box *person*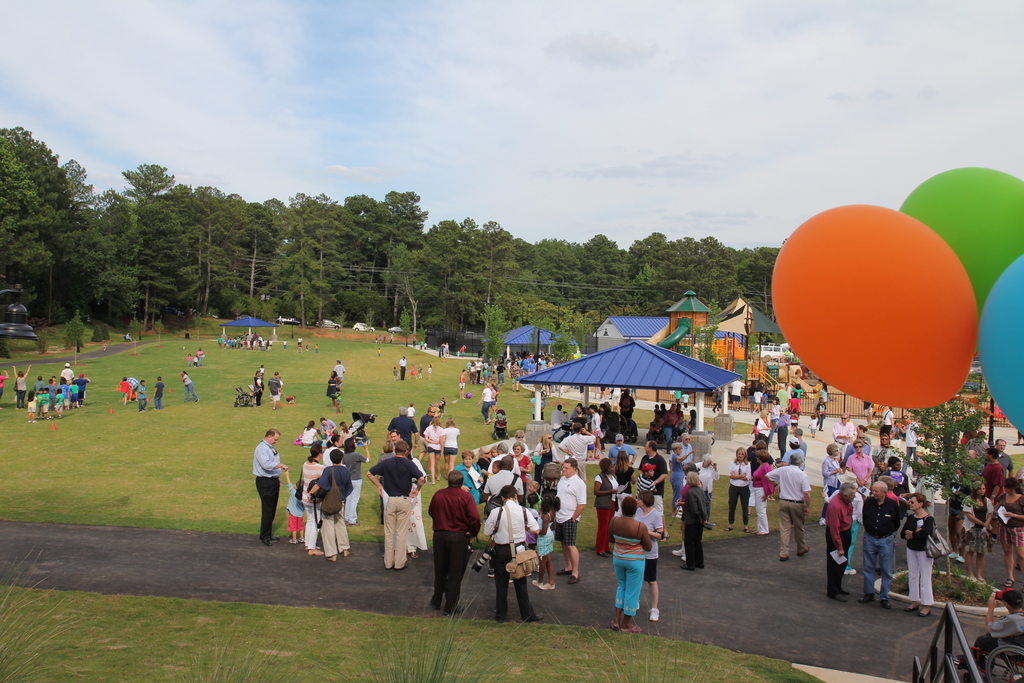
[x1=509, y1=362, x2=522, y2=392]
